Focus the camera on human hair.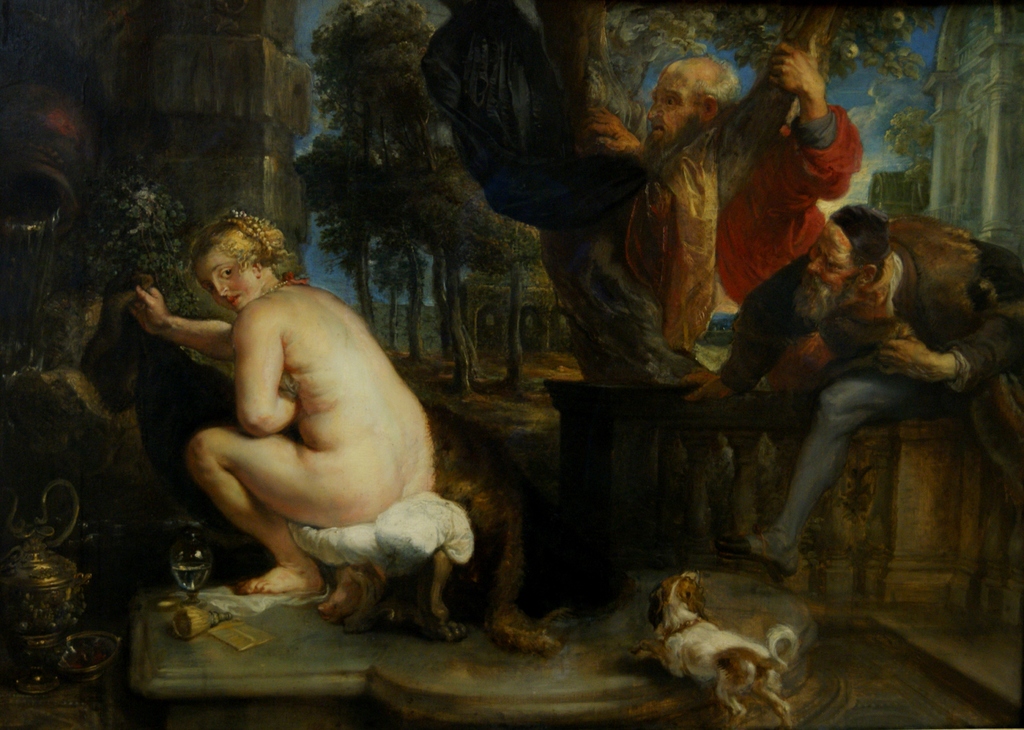
Focus region: BBox(659, 52, 745, 114).
